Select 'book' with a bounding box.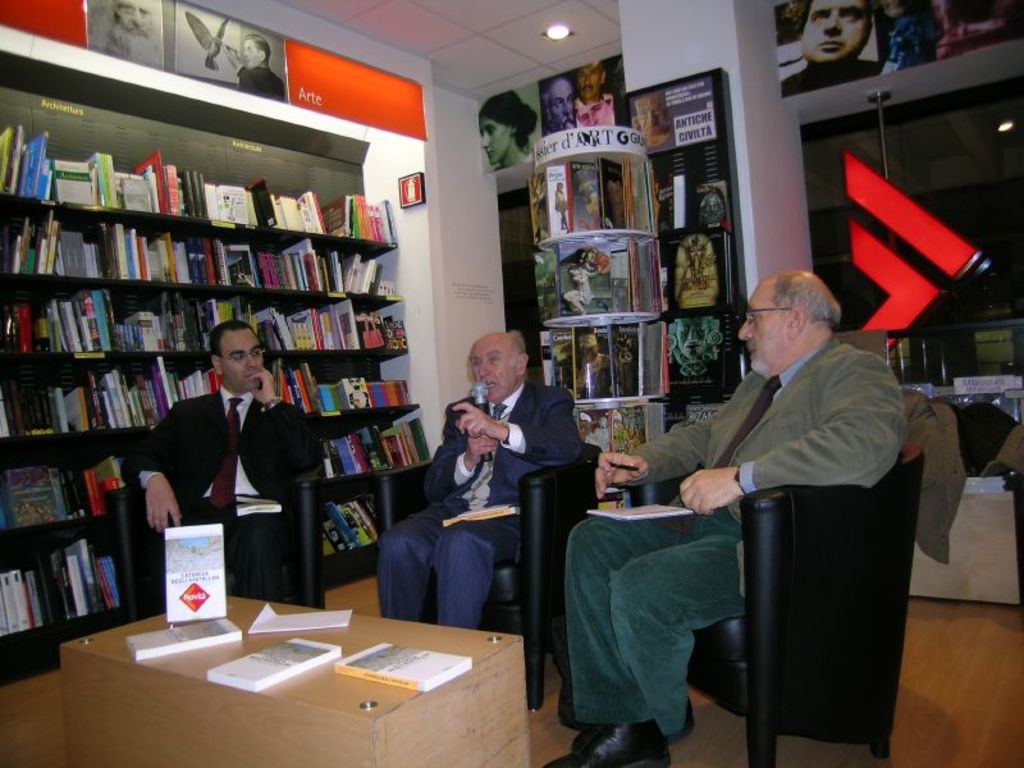
region(590, 498, 696, 526).
